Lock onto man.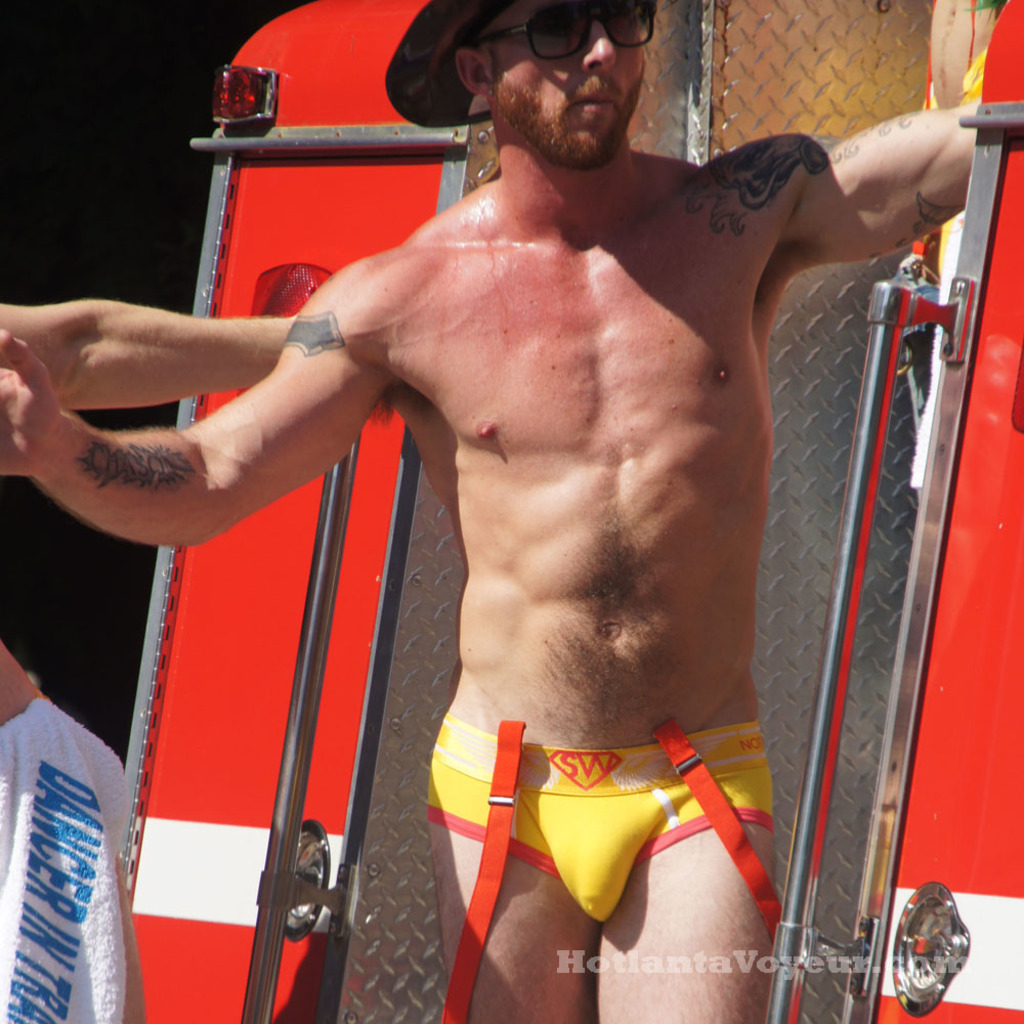
Locked: 153,0,937,1023.
